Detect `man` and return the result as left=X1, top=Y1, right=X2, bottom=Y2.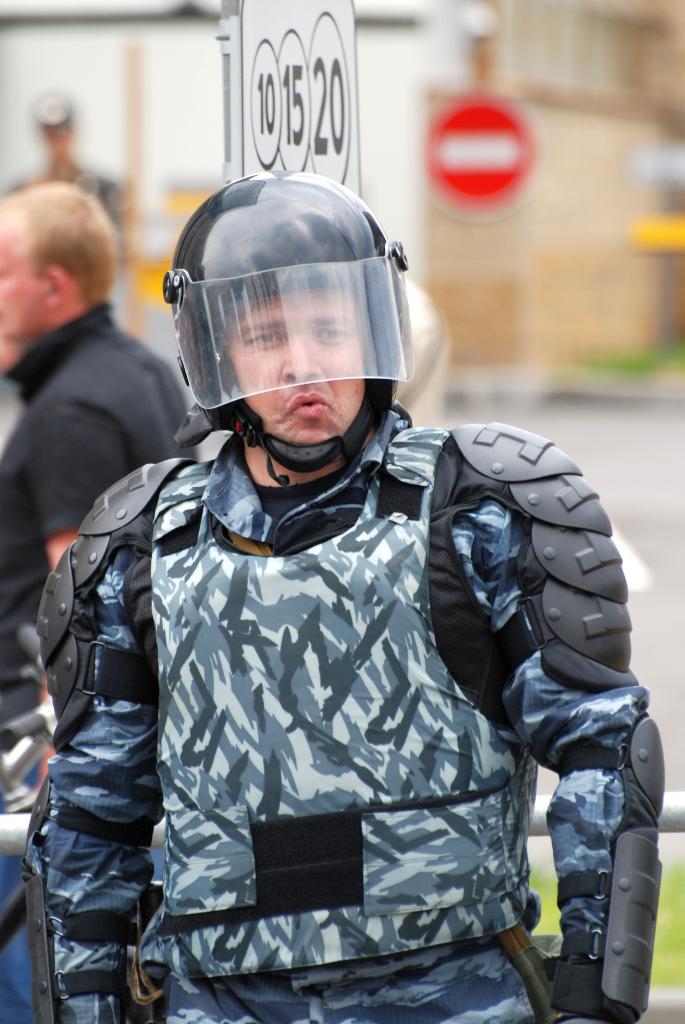
left=0, top=174, right=194, bottom=636.
